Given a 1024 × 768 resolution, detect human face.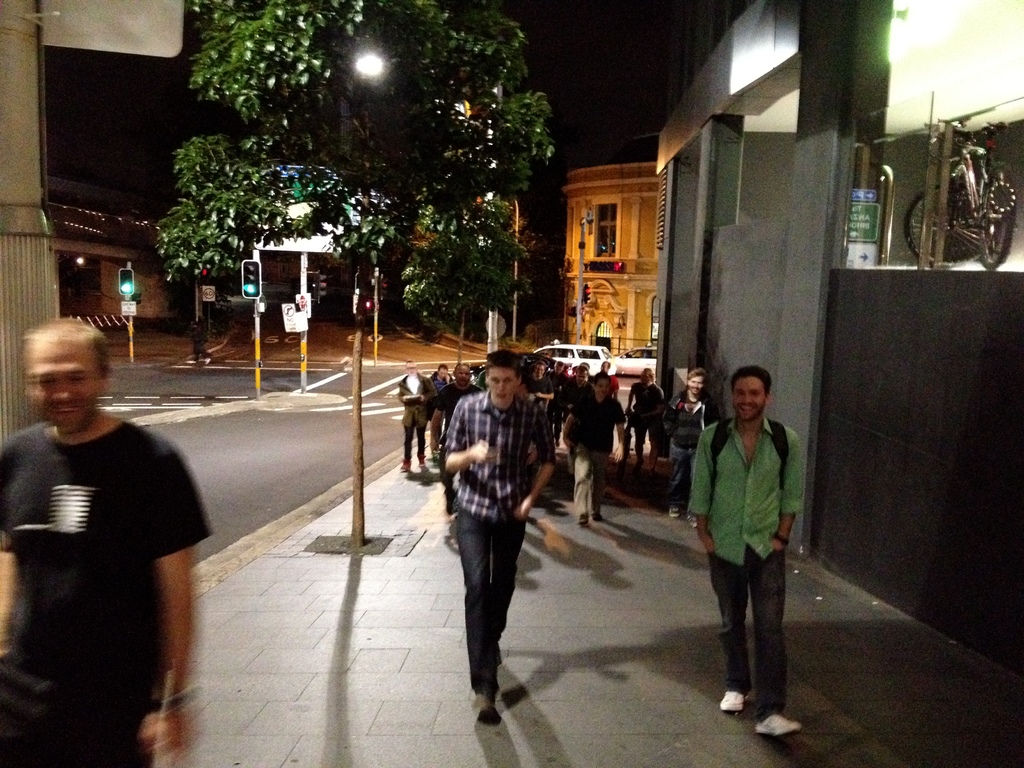
detection(595, 381, 610, 393).
